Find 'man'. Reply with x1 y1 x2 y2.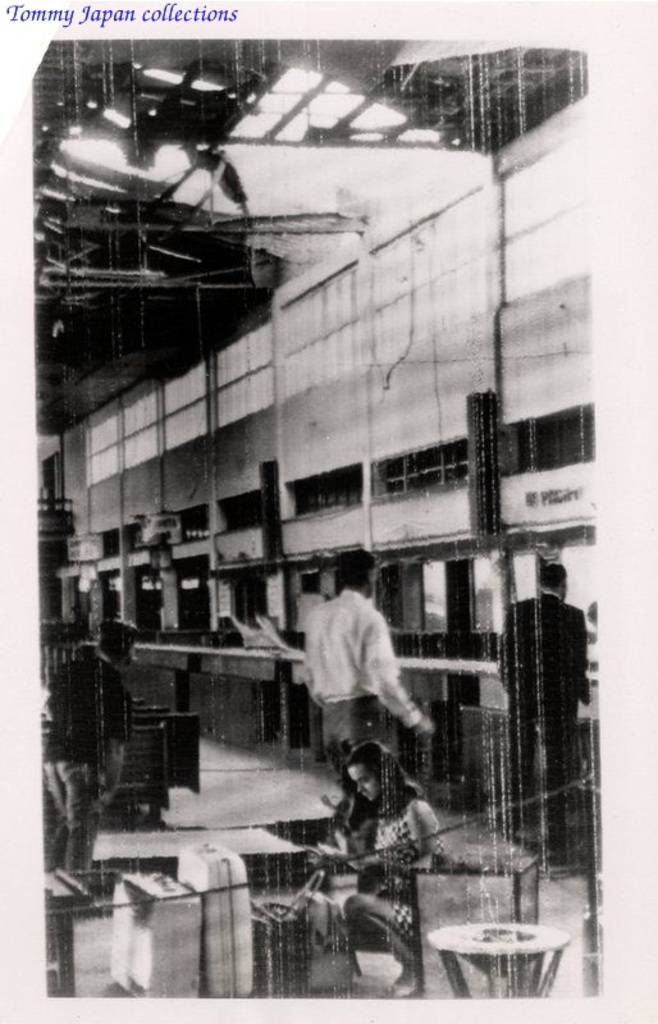
305 589 437 788.
